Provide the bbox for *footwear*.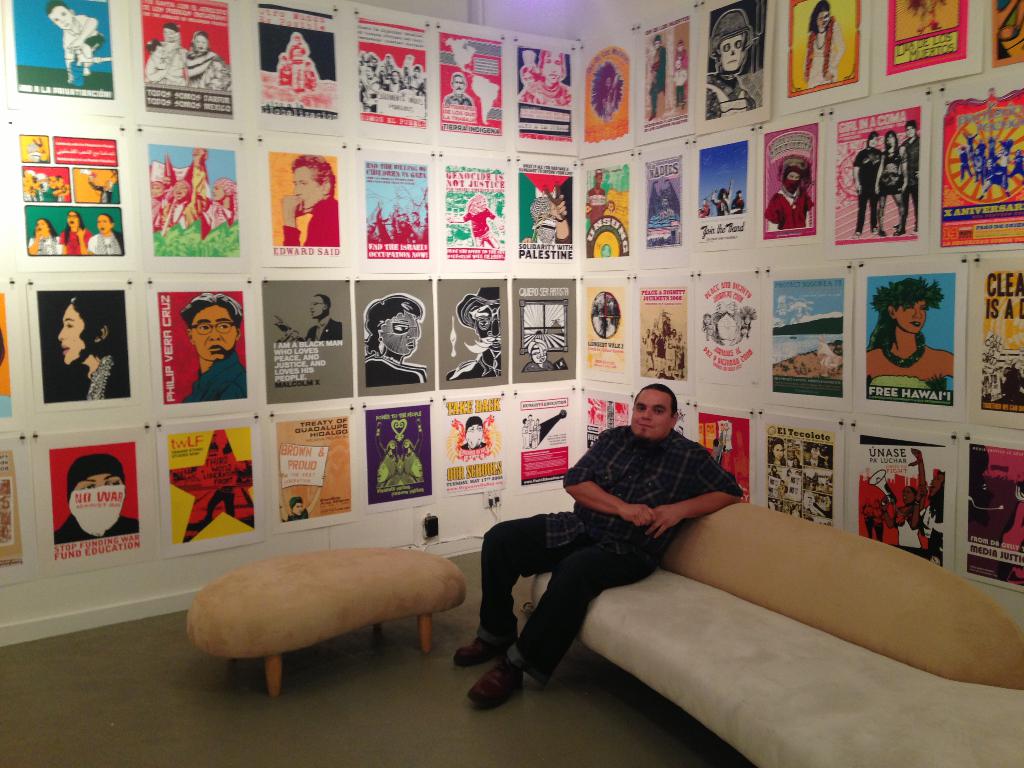
<region>451, 622, 524, 666</region>.
